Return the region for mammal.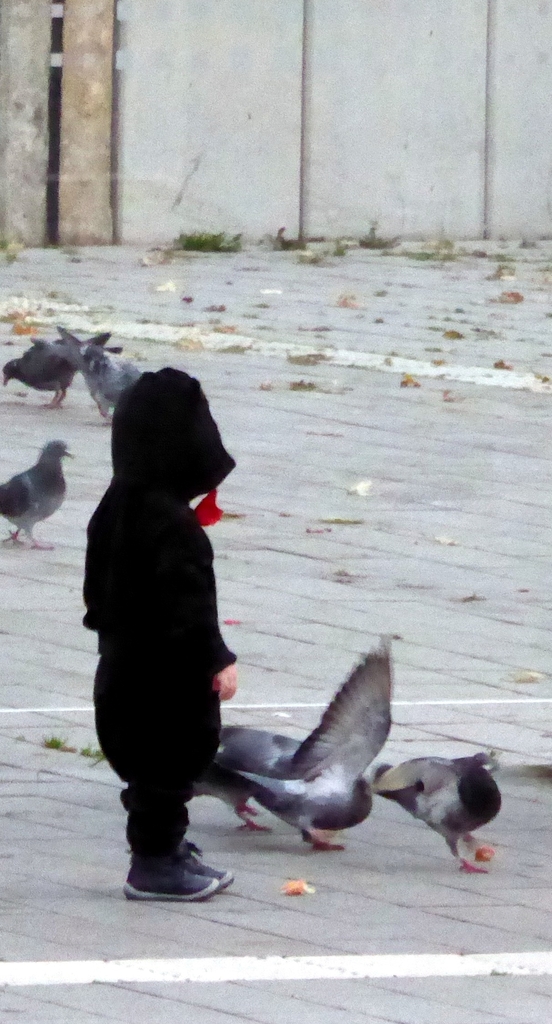
<bbox>76, 362, 236, 900</bbox>.
